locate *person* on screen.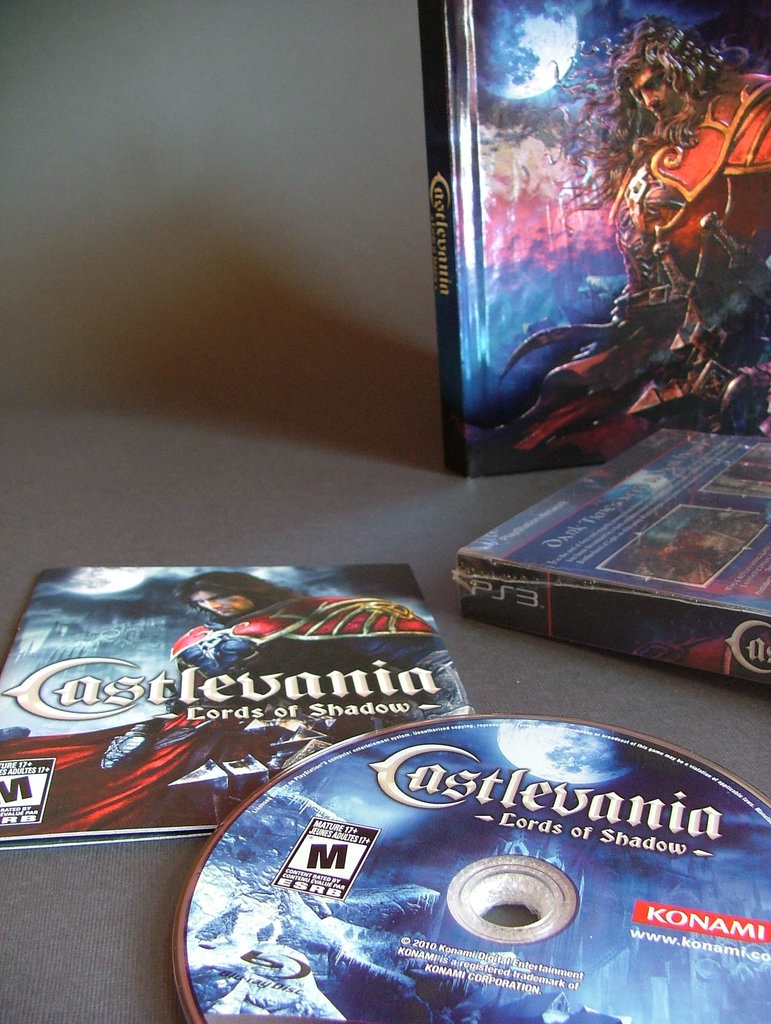
On screen at x1=467, y1=55, x2=727, y2=445.
